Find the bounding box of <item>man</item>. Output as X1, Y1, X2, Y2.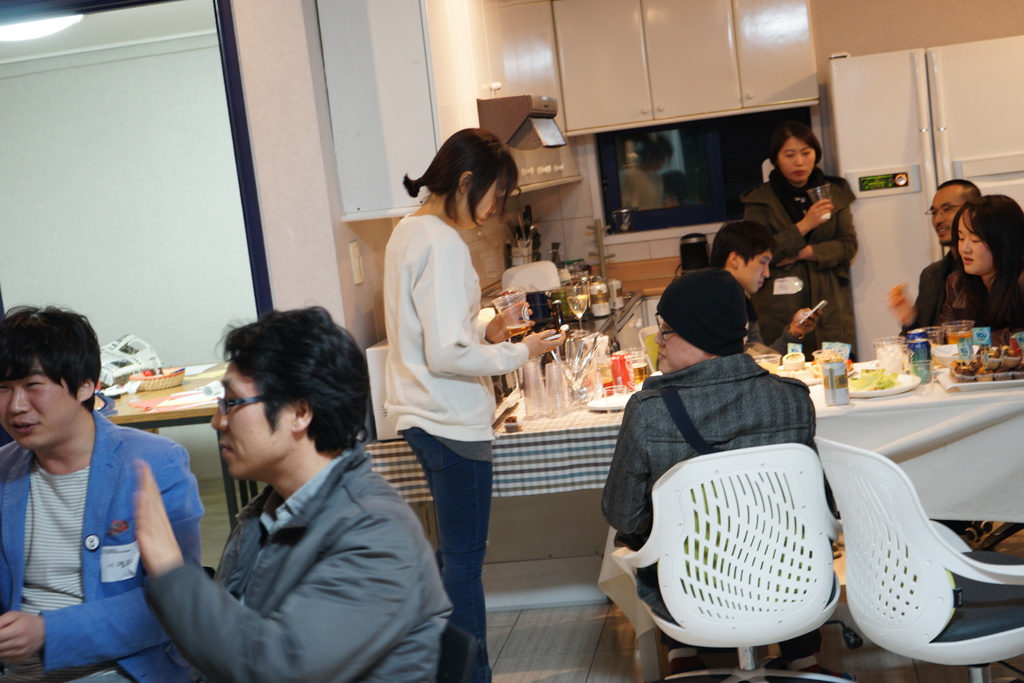
601, 270, 853, 667.
